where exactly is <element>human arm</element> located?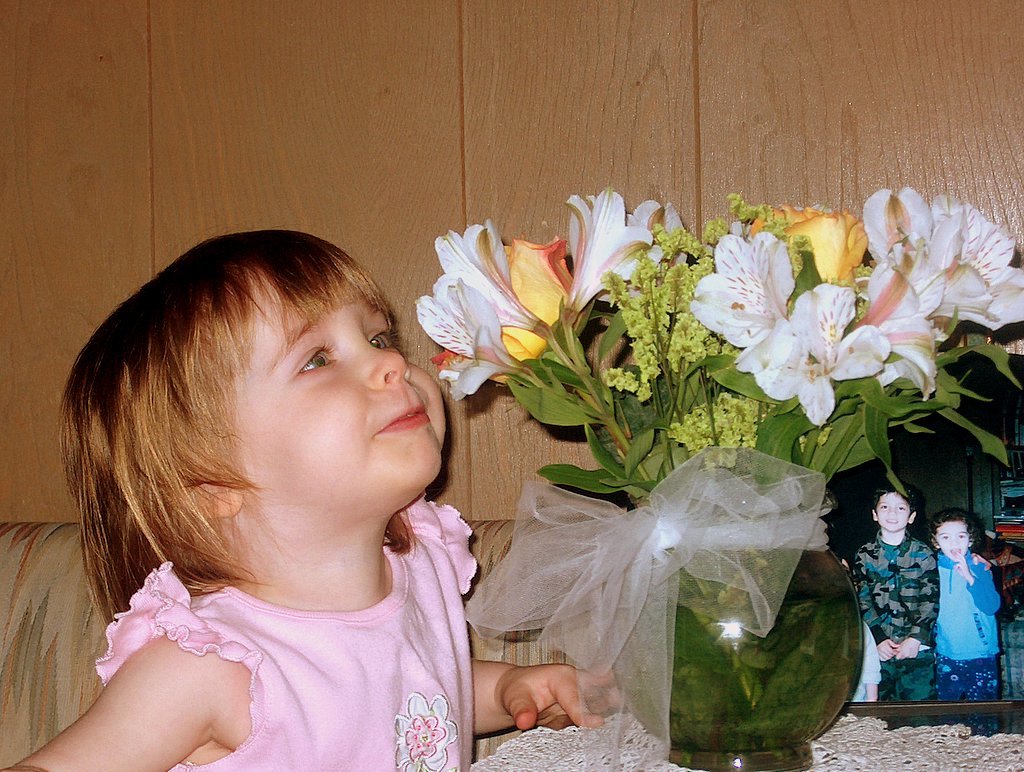
Its bounding box is {"left": 477, "top": 645, "right": 646, "bottom": 734}.
